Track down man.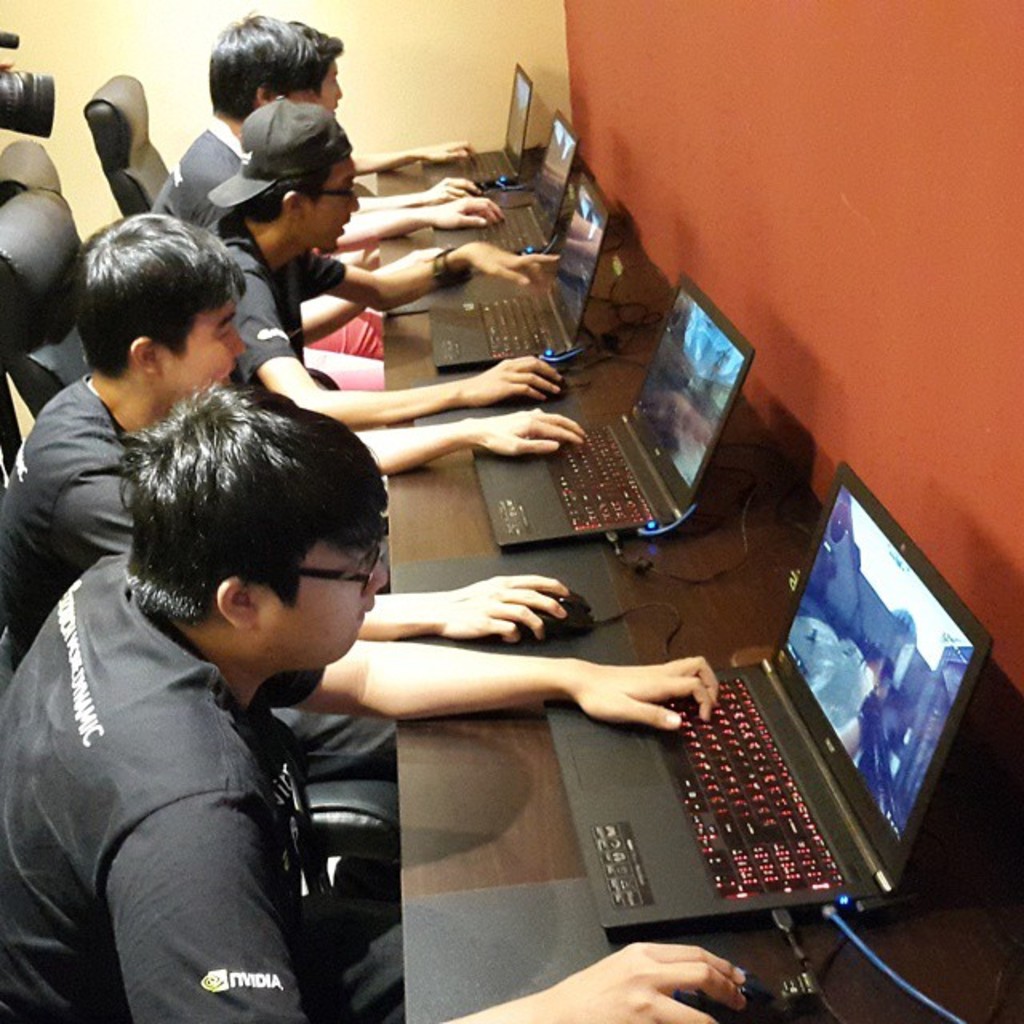
Tracked to x1=0 y1=219 x2=584 y2=770.
